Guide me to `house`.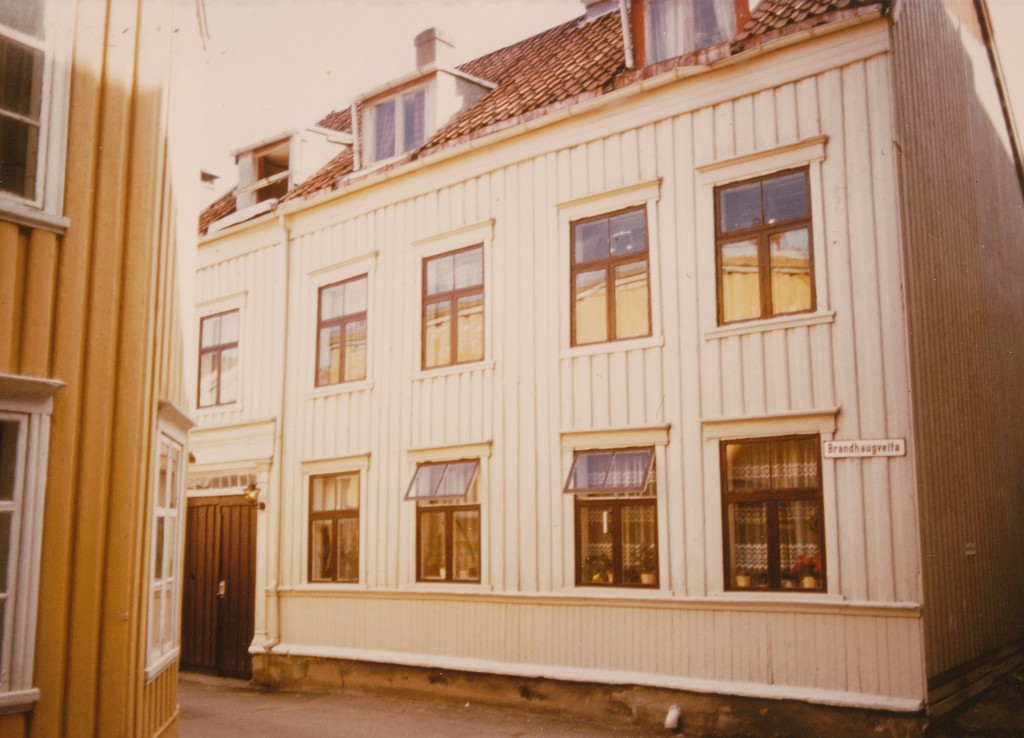
Guidance: 177, 0, 1022, 725.
